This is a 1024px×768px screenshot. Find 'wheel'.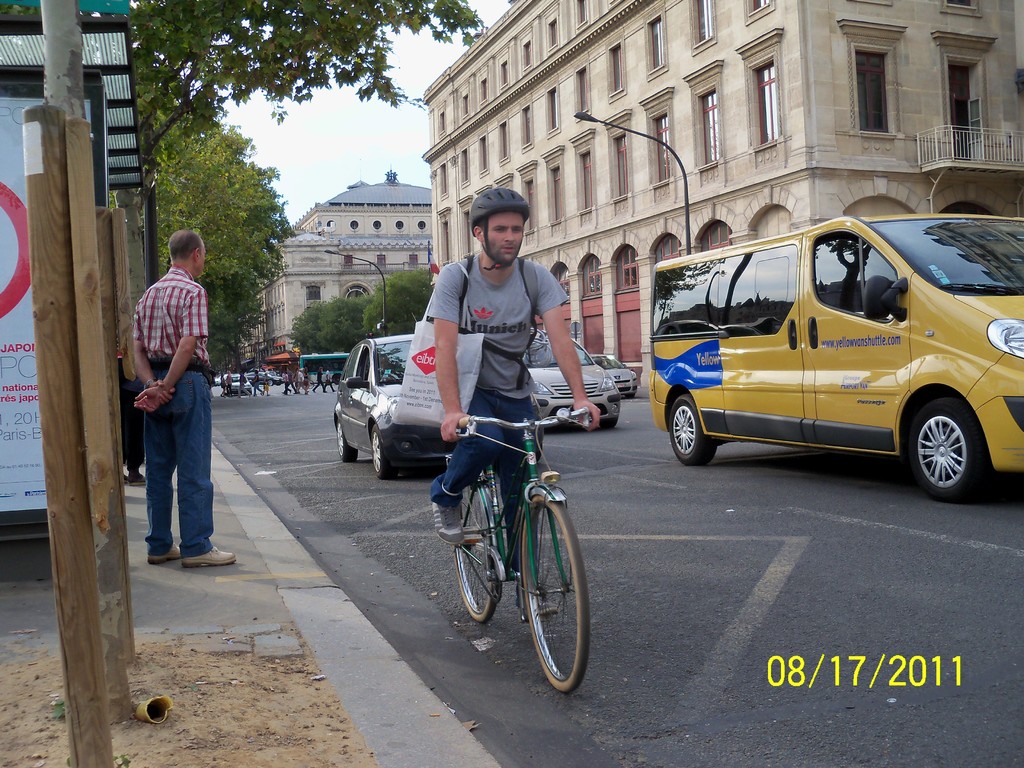
Bounding box: [x1=910, y1=387, x2=992, y2=492].
